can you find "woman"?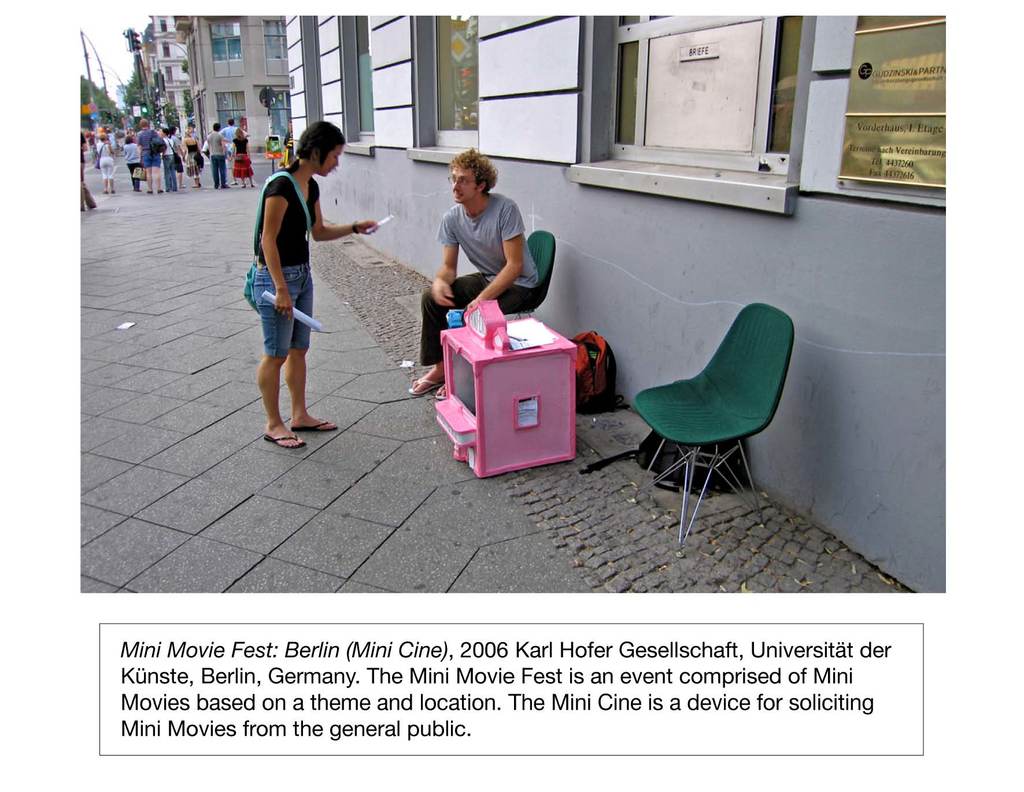
Yes, bounding box: 96:125:120:195.
